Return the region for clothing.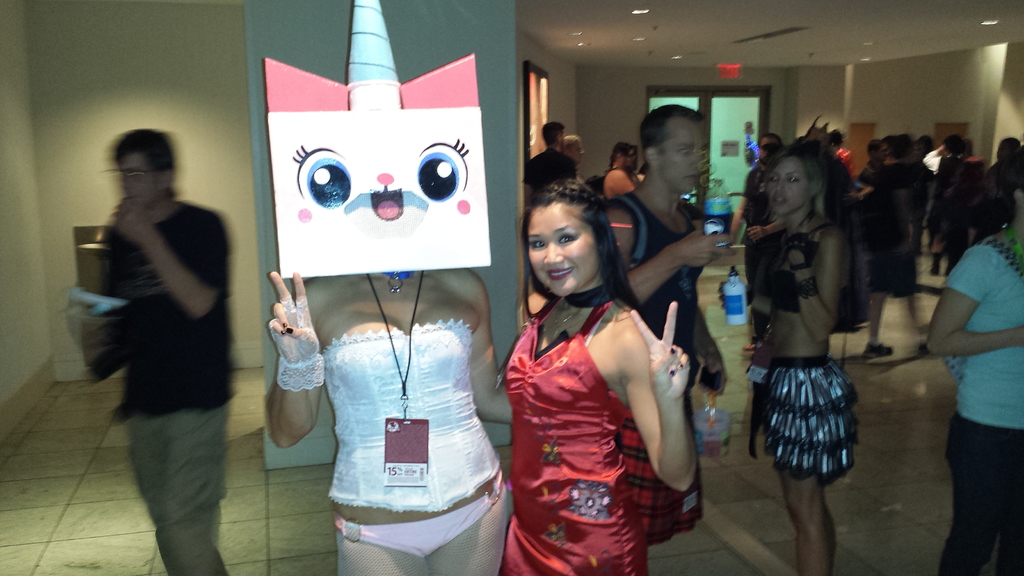
{"left": 84, "top": 193, "right": 232, "bottom": 575}.
